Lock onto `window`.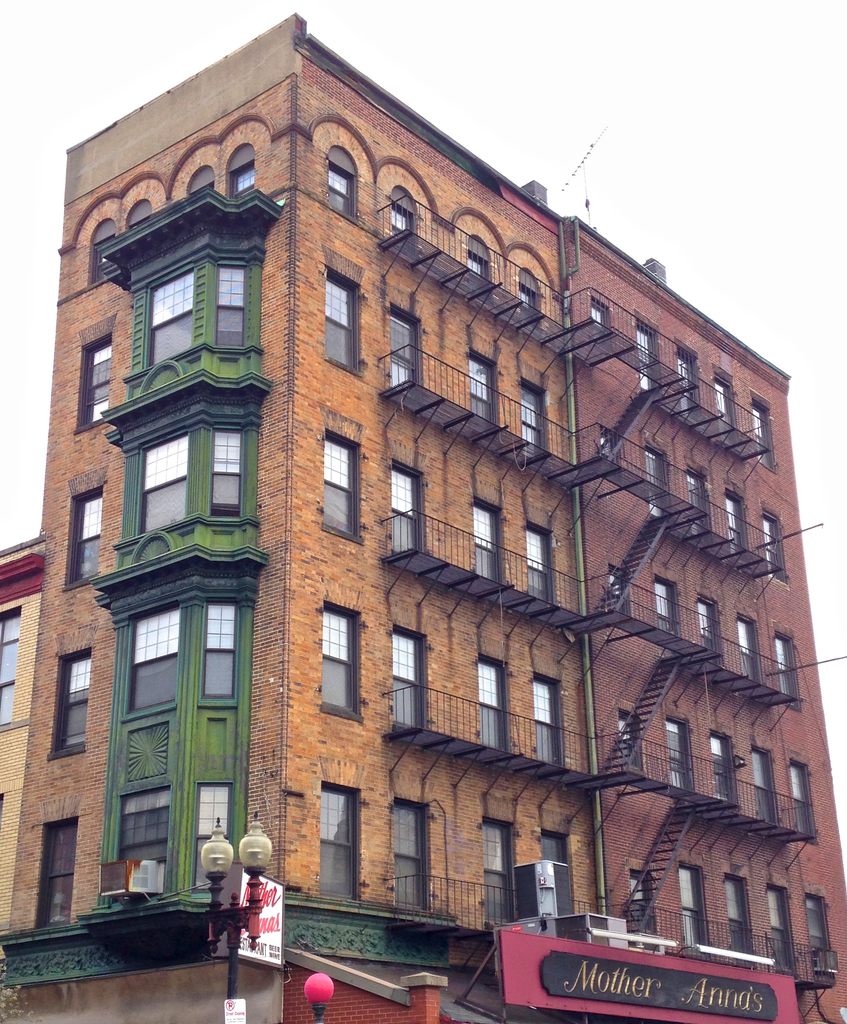
Locked: select_region(657, 584, 674, 631).
